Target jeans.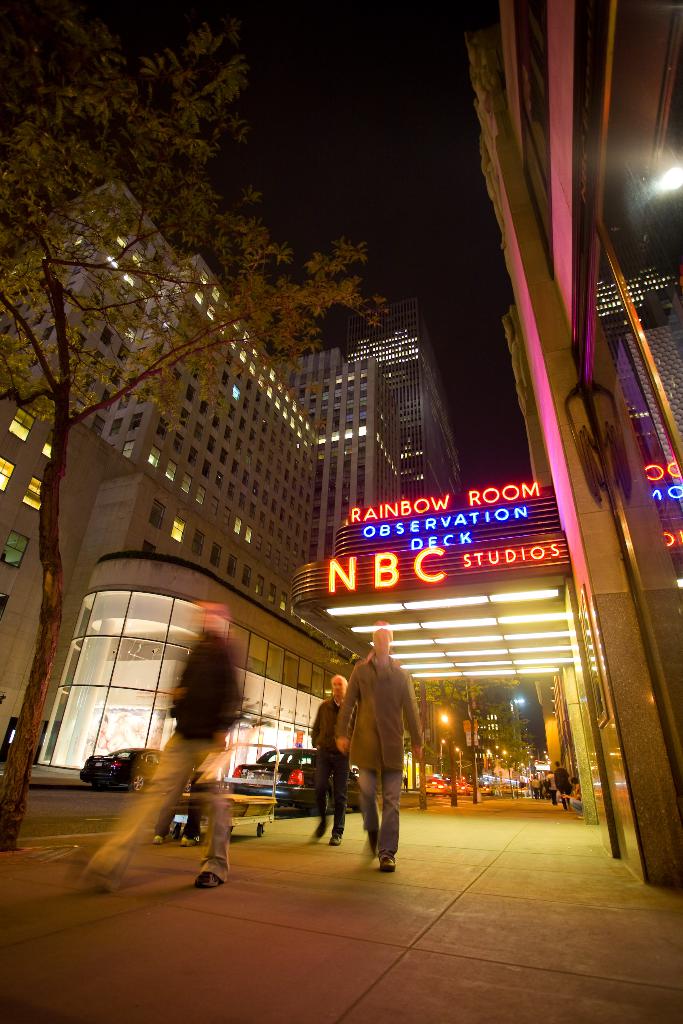
Target region: bbox=(349, 760, 409, 872).
